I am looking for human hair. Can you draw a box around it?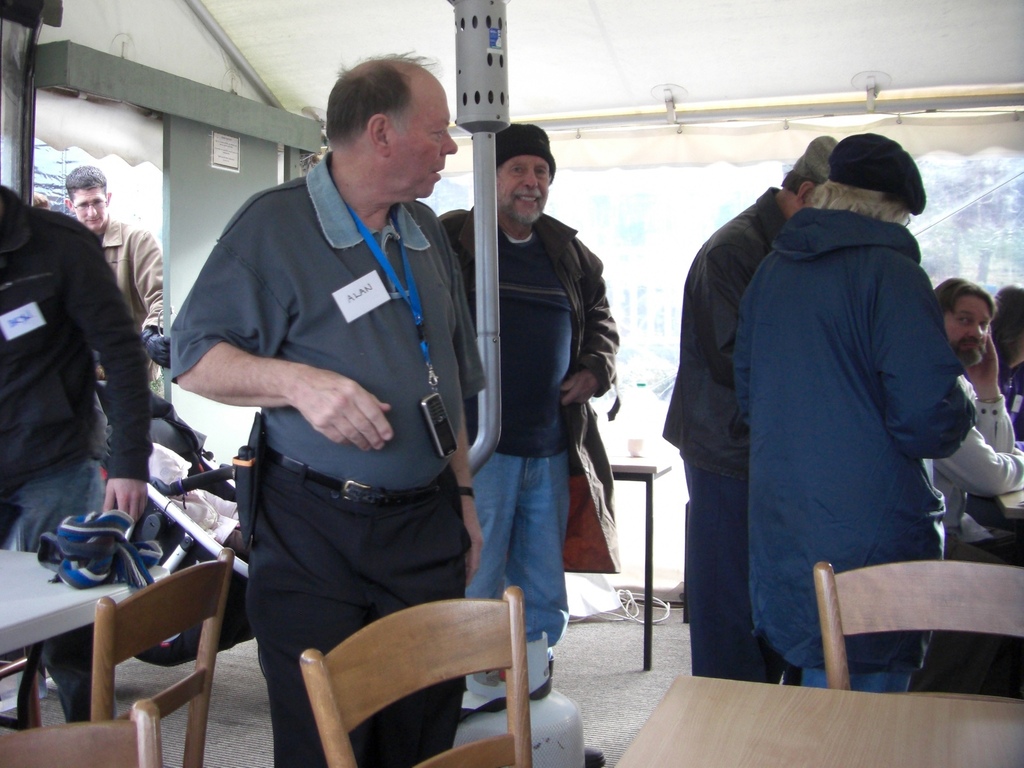
Sure, the bounding box is bbox(33, 191, 52, 208).
